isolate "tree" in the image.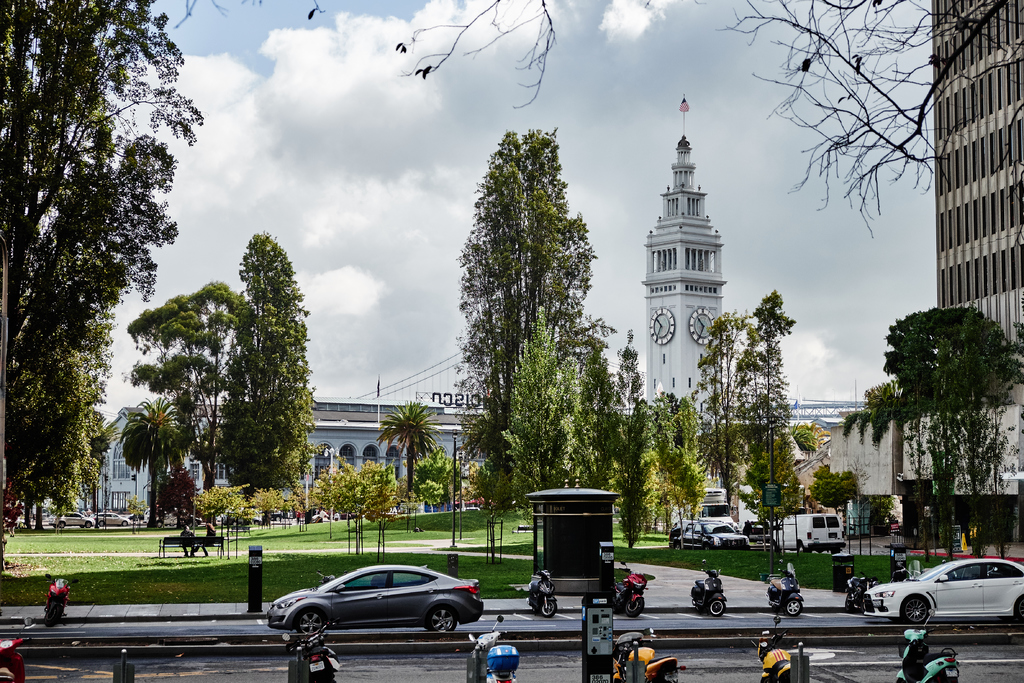
Isolated region: (left=111, top=391, right=190, bottom=533).
